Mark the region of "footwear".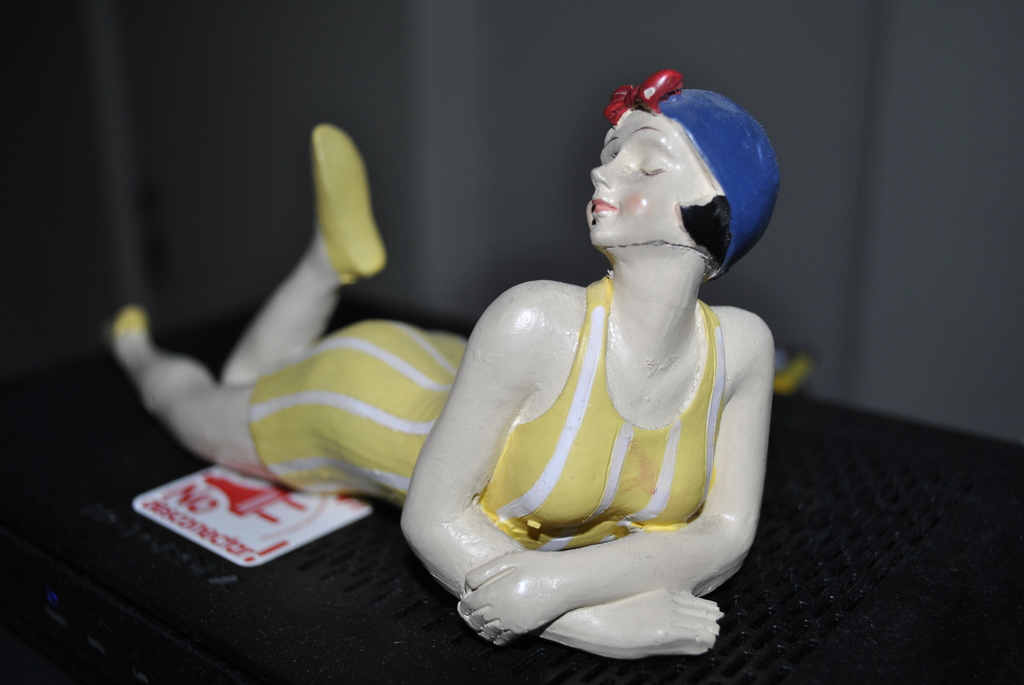
Region: x1=310, y1=114, x2=386, y2=277.
